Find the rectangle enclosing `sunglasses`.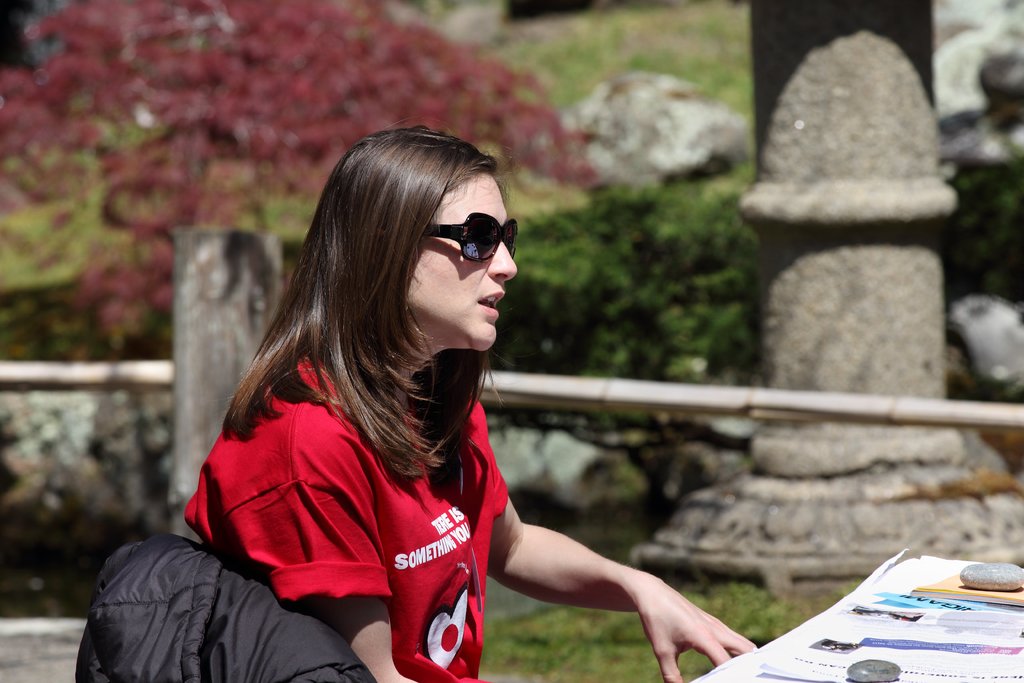
[428, 213, 516, 262].
